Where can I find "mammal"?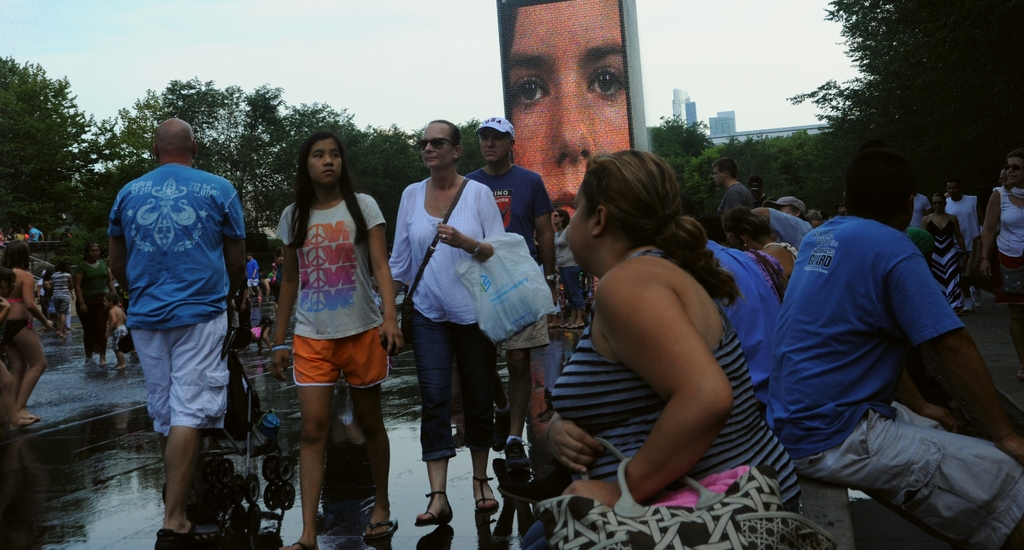
You can find it at bbox=[758, 193, 817, 249].
